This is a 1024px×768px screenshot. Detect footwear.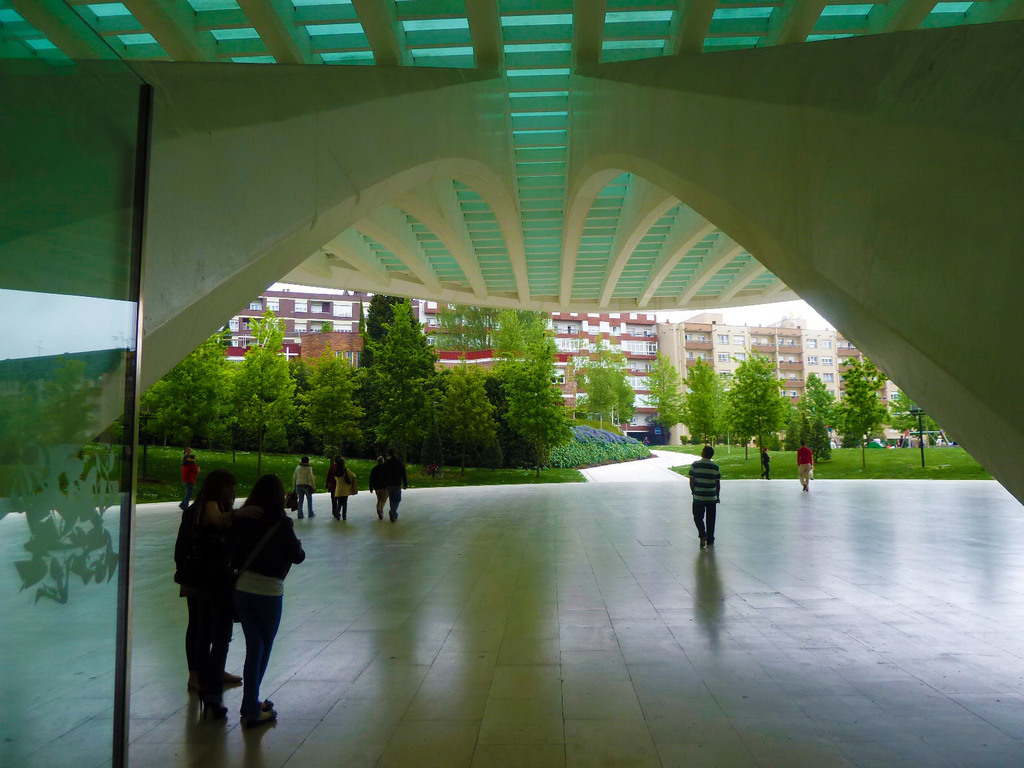
bbox(376, 509, 382, 520).
